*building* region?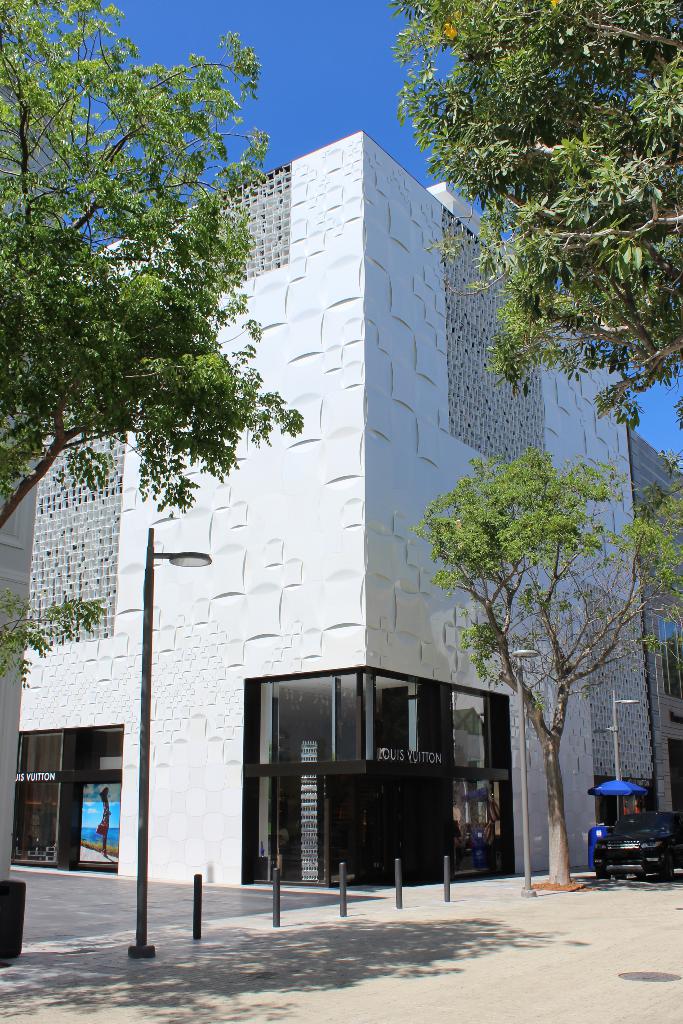
l=632, t=426, r=682, b=810
